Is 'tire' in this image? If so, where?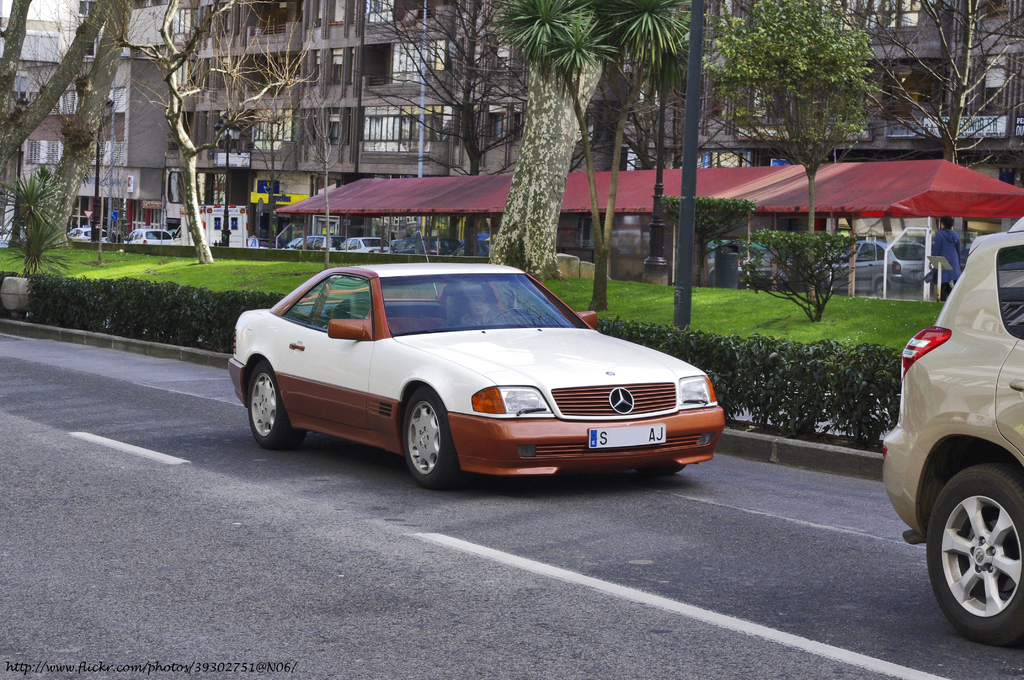
Yes, at x1=406, y1=382, x2=472, y2=490.
